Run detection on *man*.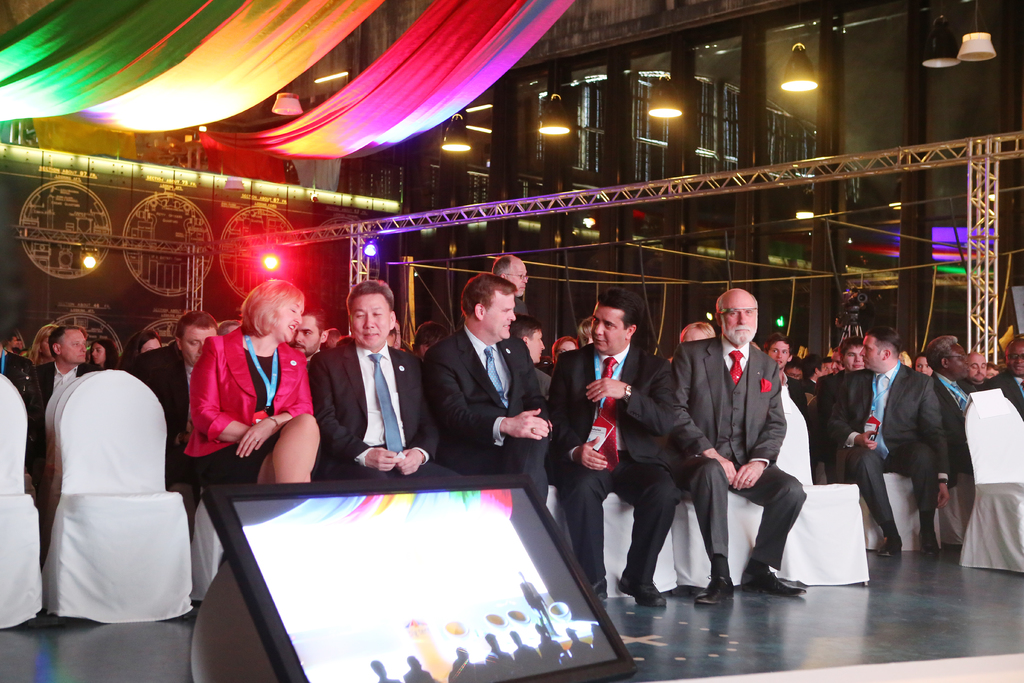
Result: <region>15, 339, 30, 355</region>.
